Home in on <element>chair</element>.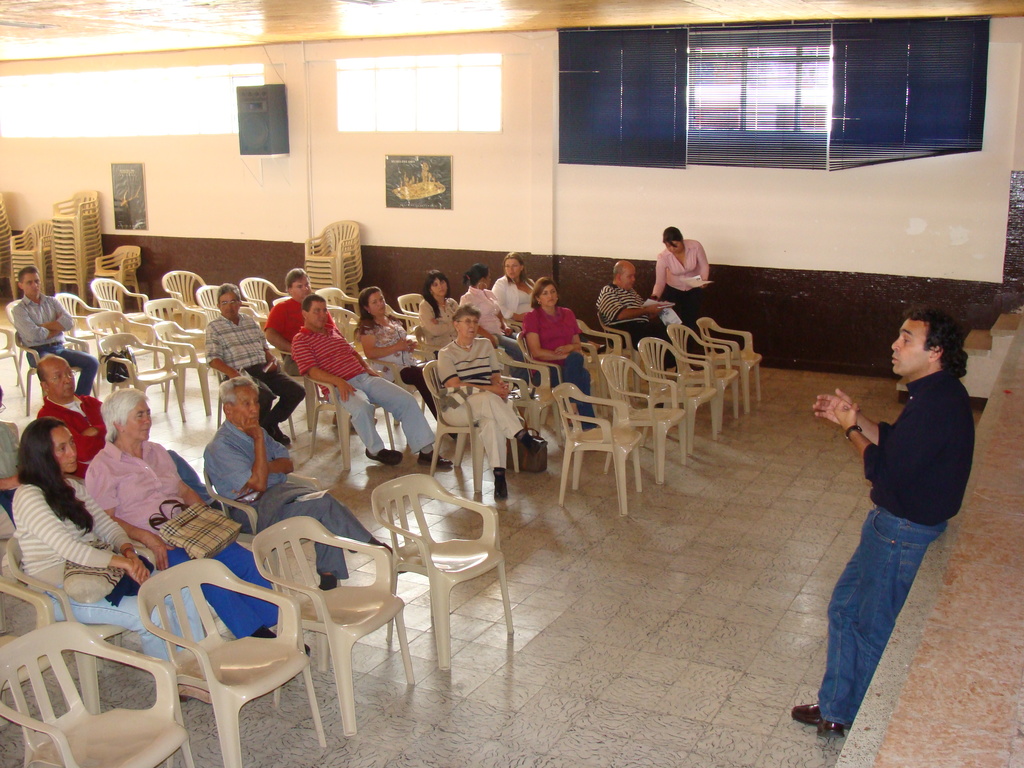
Homed in at [0, 316, 25, 397].
